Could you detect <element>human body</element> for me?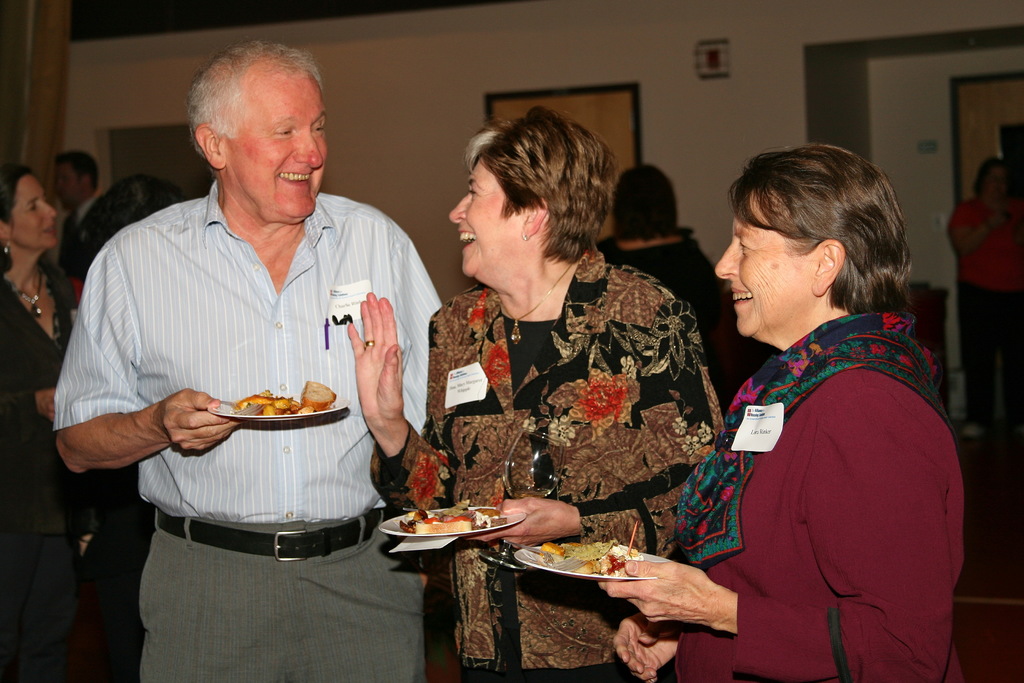
Detection result: 83, 111, 450, 682.
